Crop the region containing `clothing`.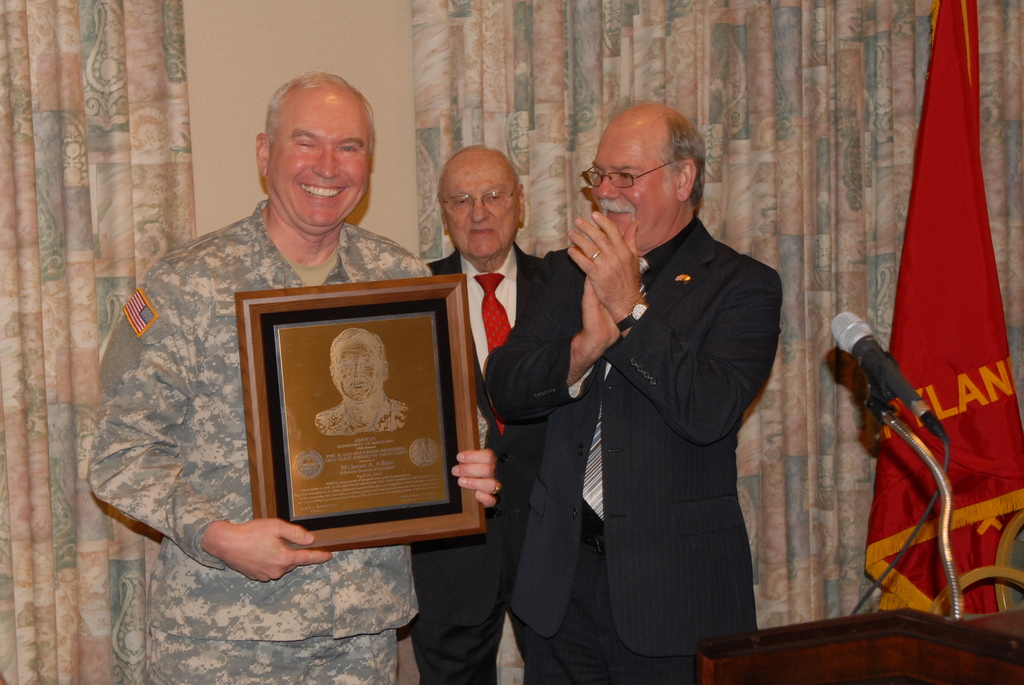
Crop region: {"left": 529, "top": 172, "right": 798, "bottom": 670}.
